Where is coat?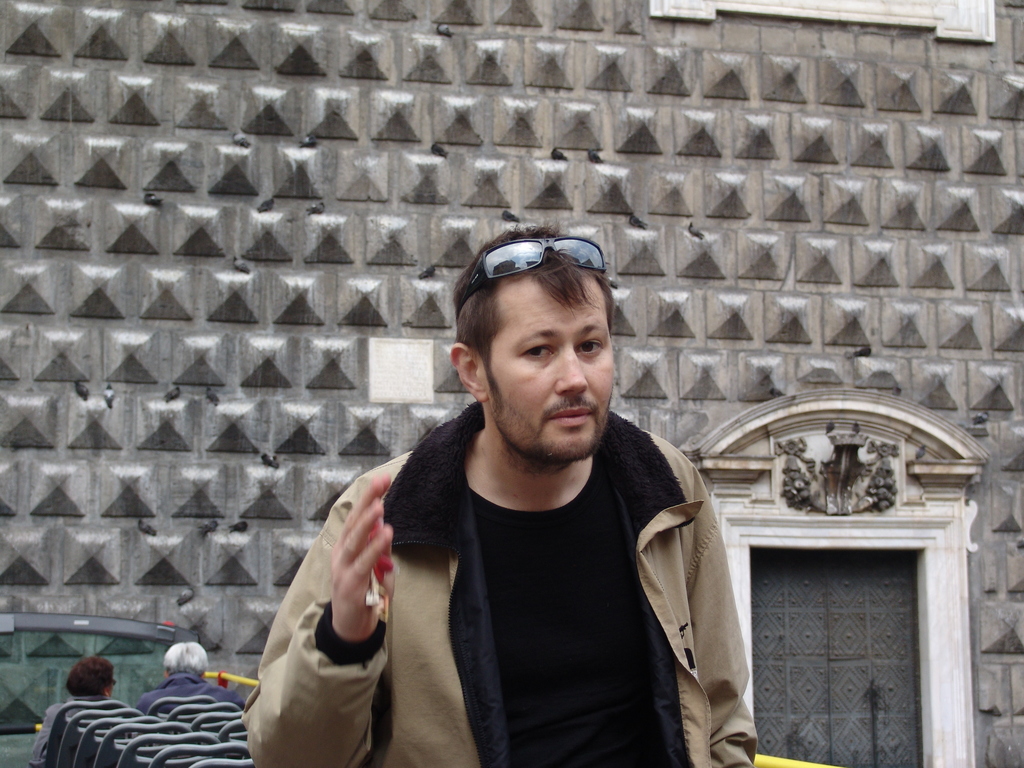
237:395:767:767.
